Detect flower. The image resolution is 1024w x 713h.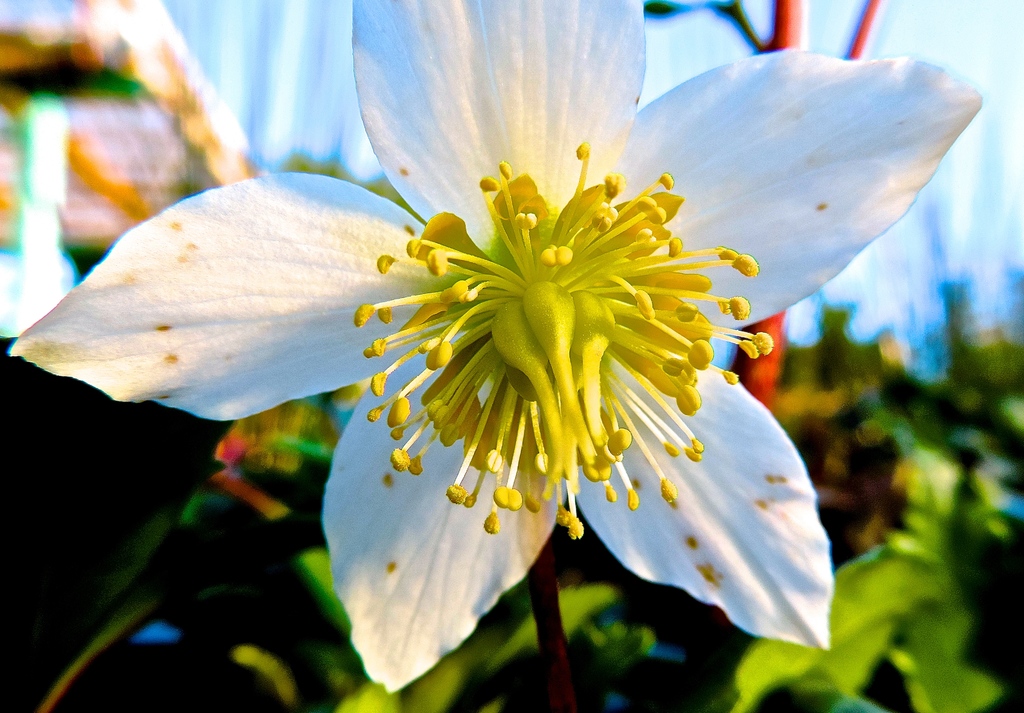
x1=97, y1=29, x2=912, y2=685.
